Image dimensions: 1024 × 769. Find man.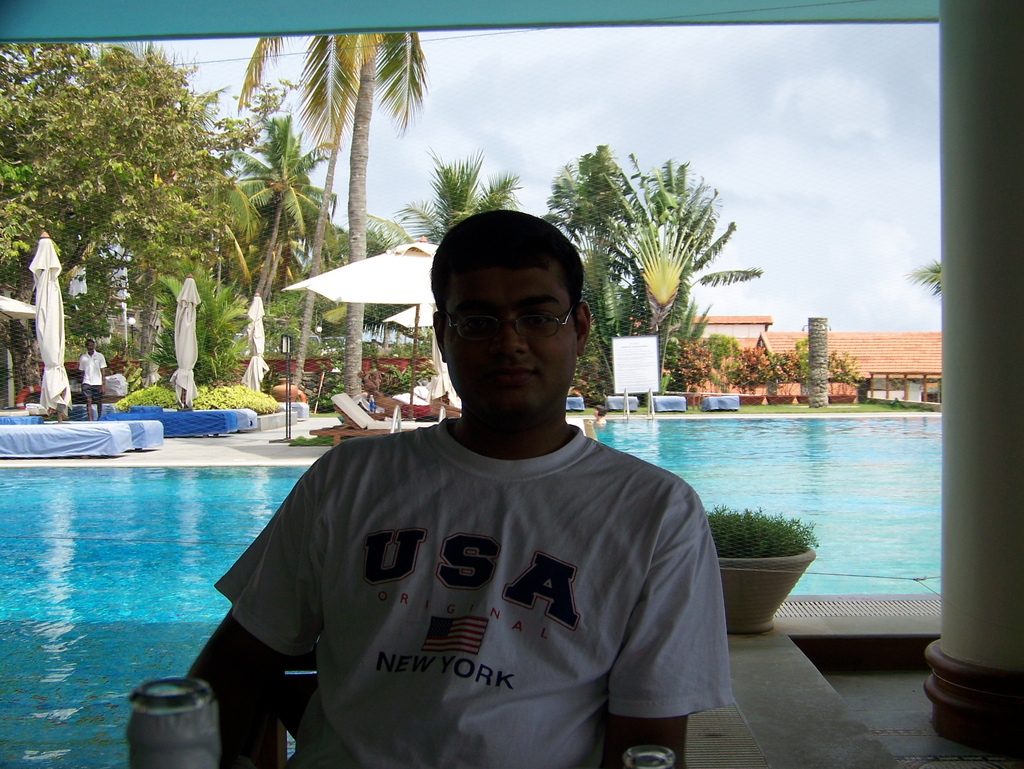
Rect(186, 209, 735, 768).
